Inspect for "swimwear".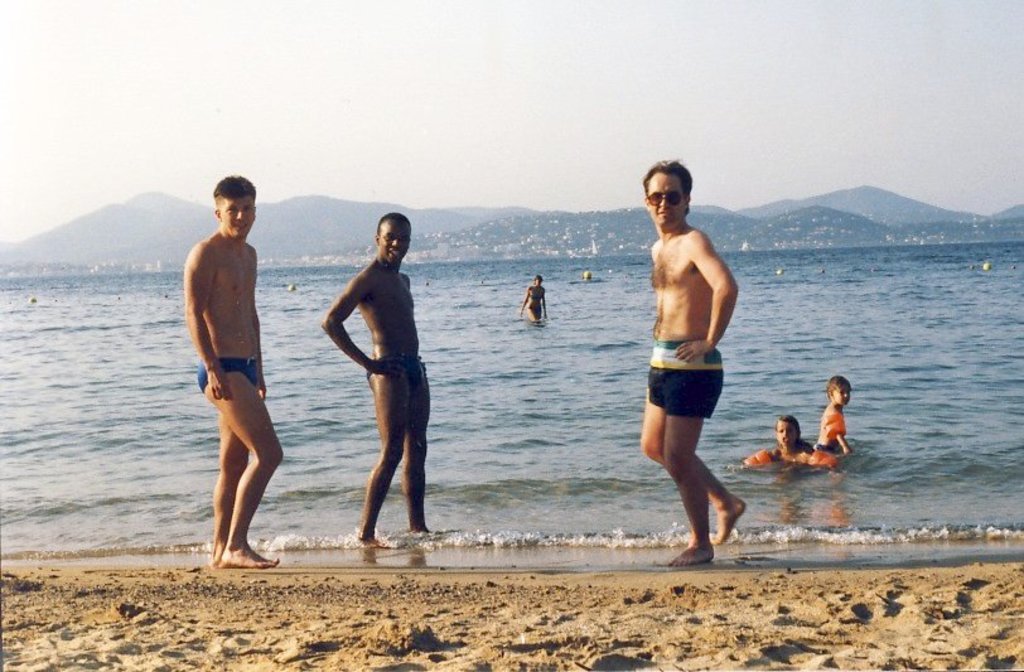
Inspection: 642:338:726:419.
